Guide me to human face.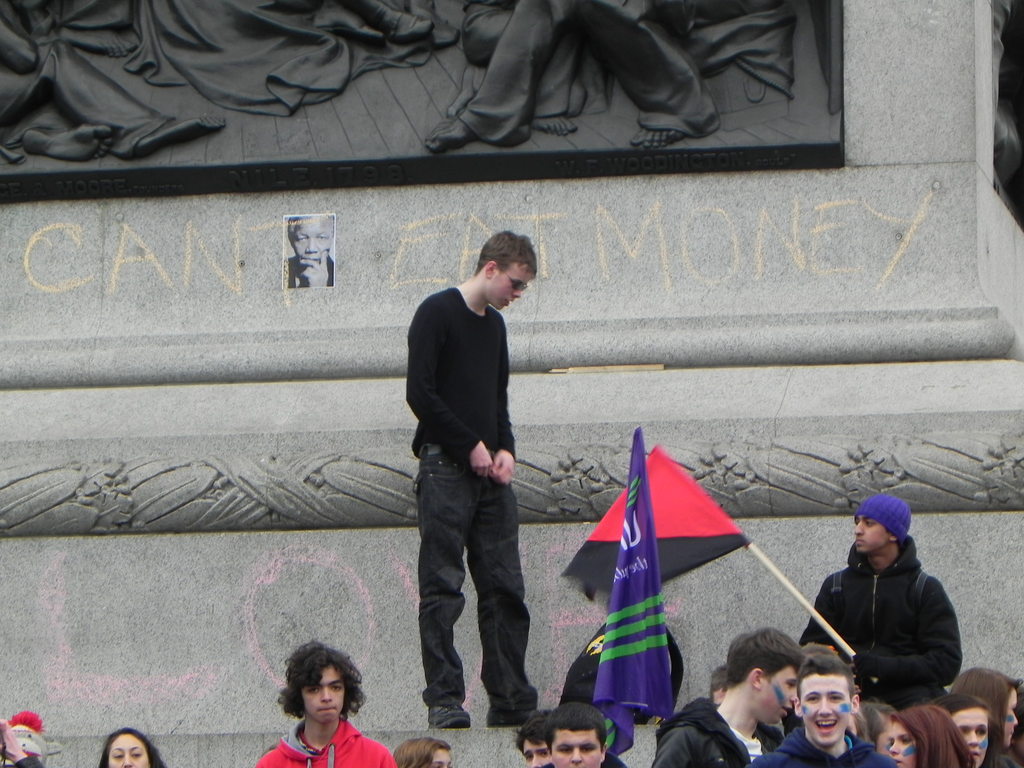
Guidance: 852,517,888,553.
